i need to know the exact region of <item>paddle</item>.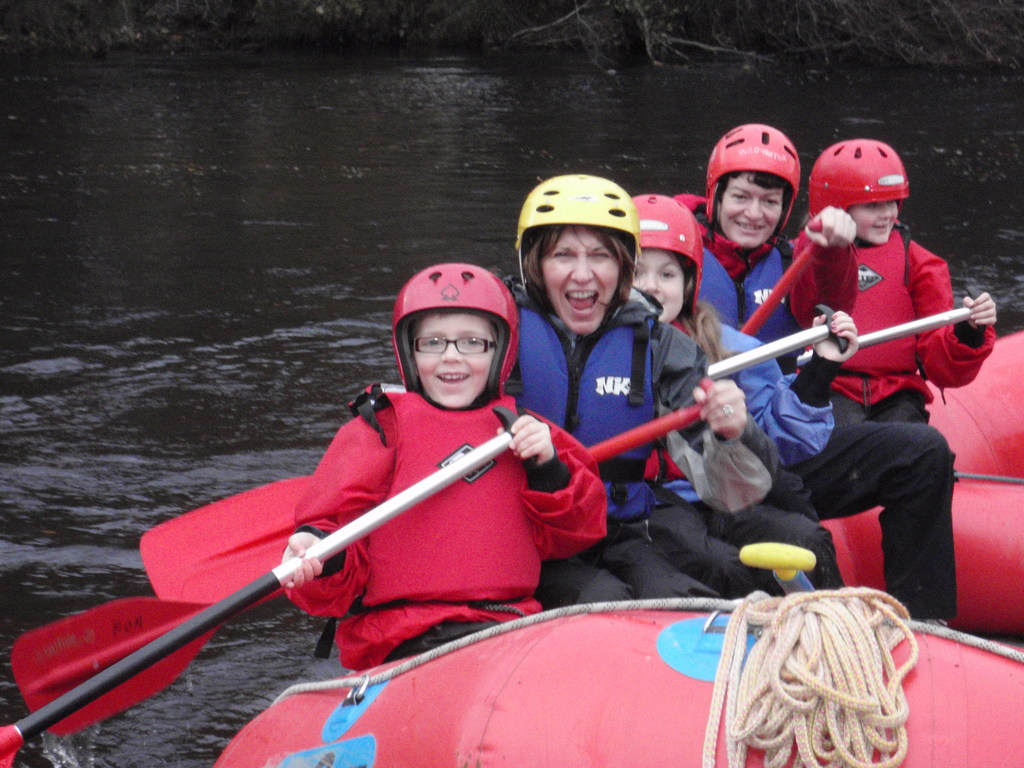
Region: <bbox>794, 307, 974, 368</bbox>.
